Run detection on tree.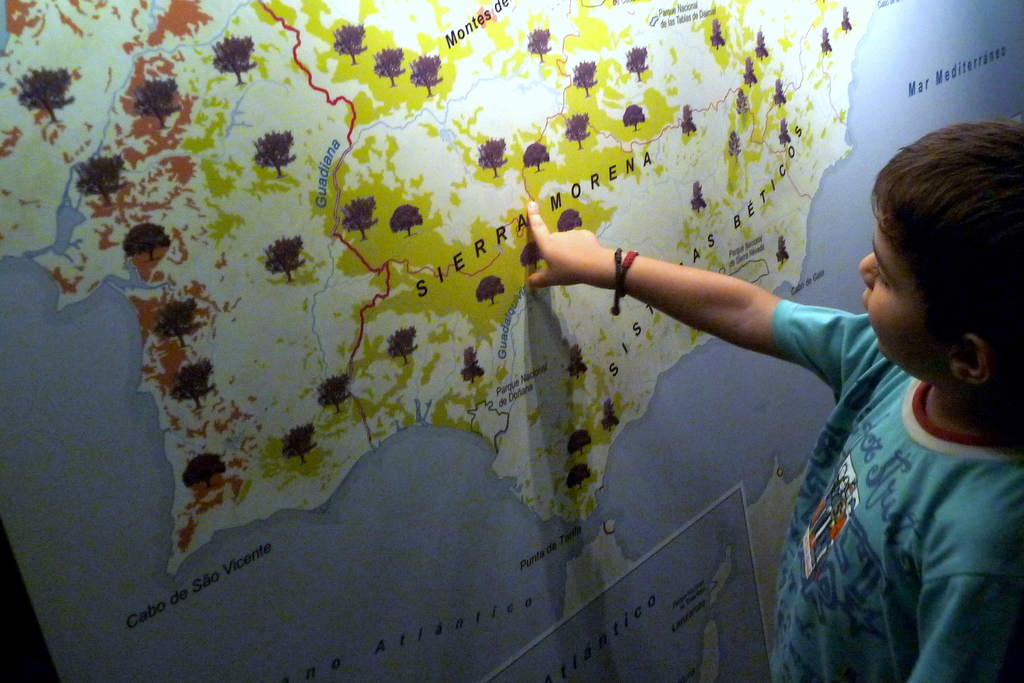
Result: select_region(179, 452, 227, 485).
